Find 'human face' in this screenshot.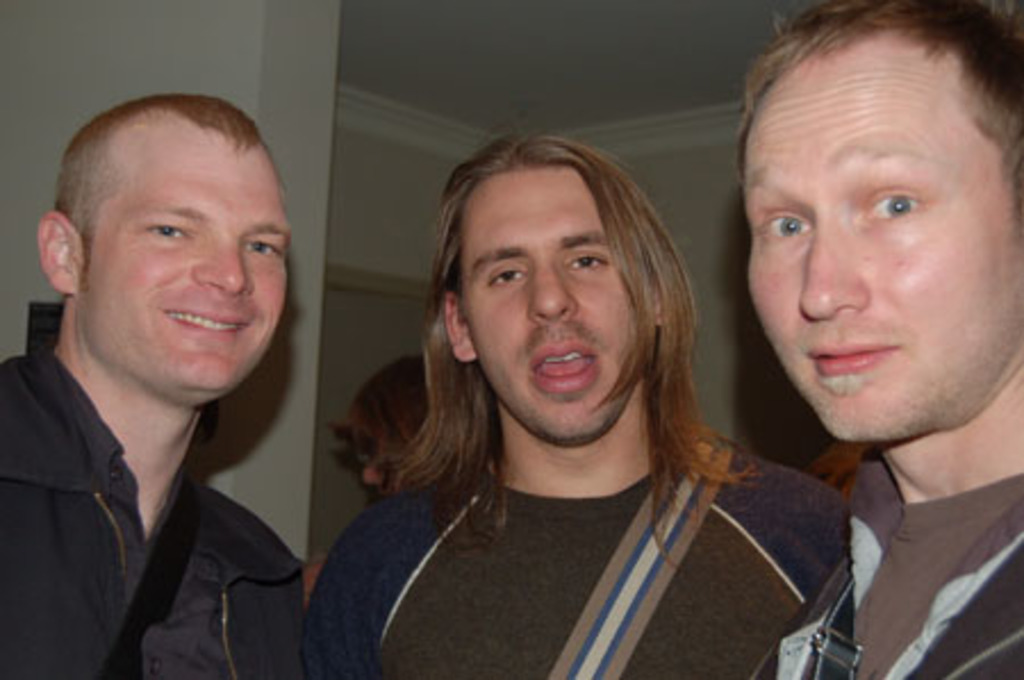
The bounding box for 'human face' is bbox=[75, 125, 294, 403].
